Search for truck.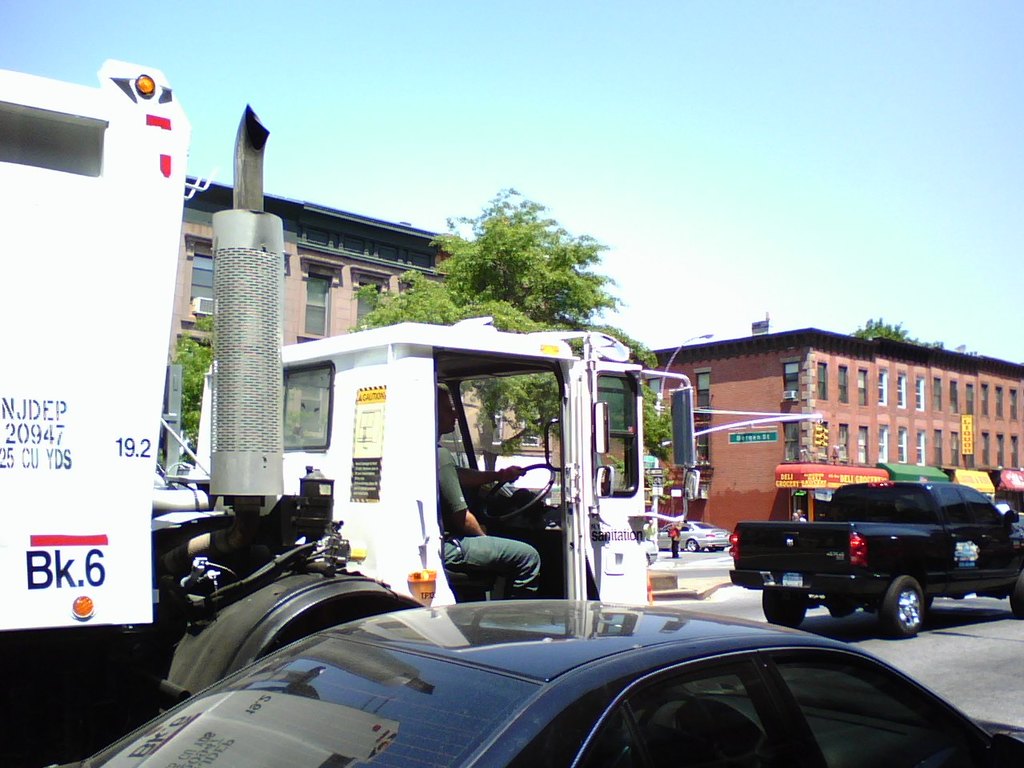
Found at 729, 481, 1014, 642.
